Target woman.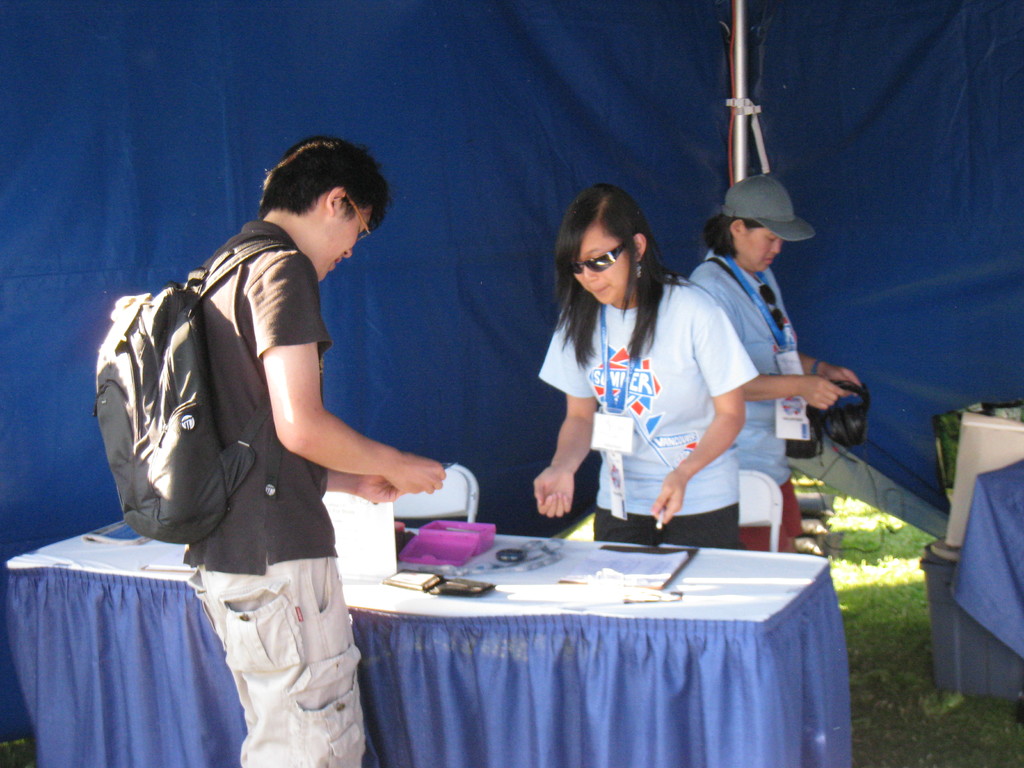
Target region: box(668, 167, 854, 554).
